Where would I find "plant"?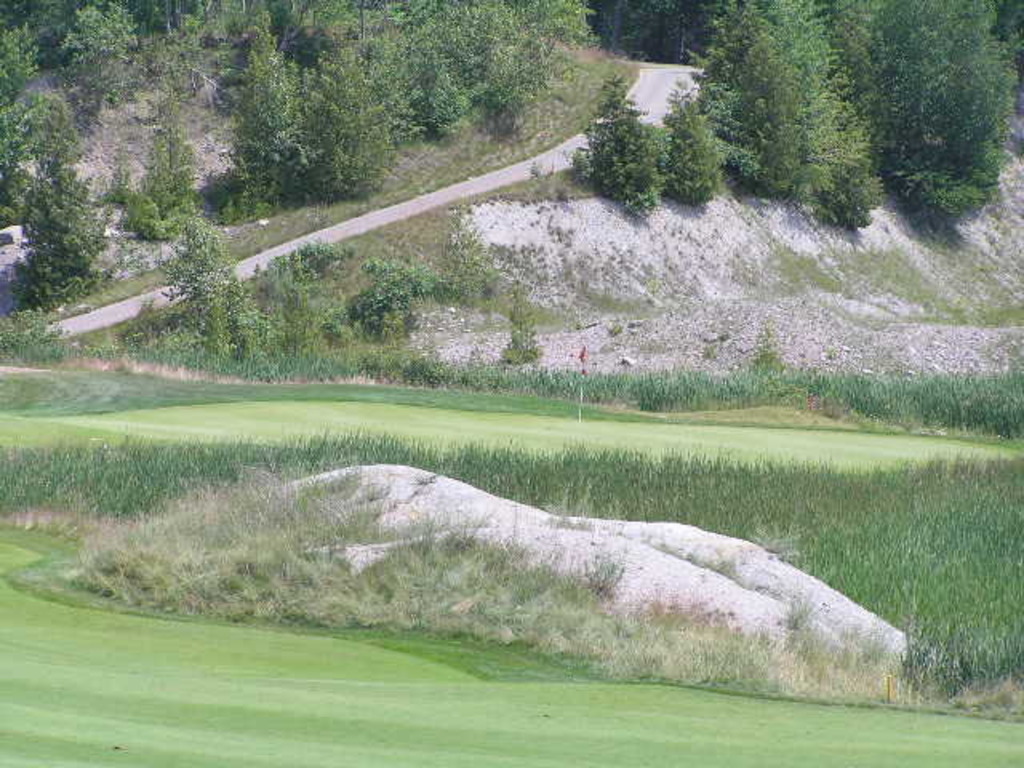
At detection(325, 264, 491, 347).
